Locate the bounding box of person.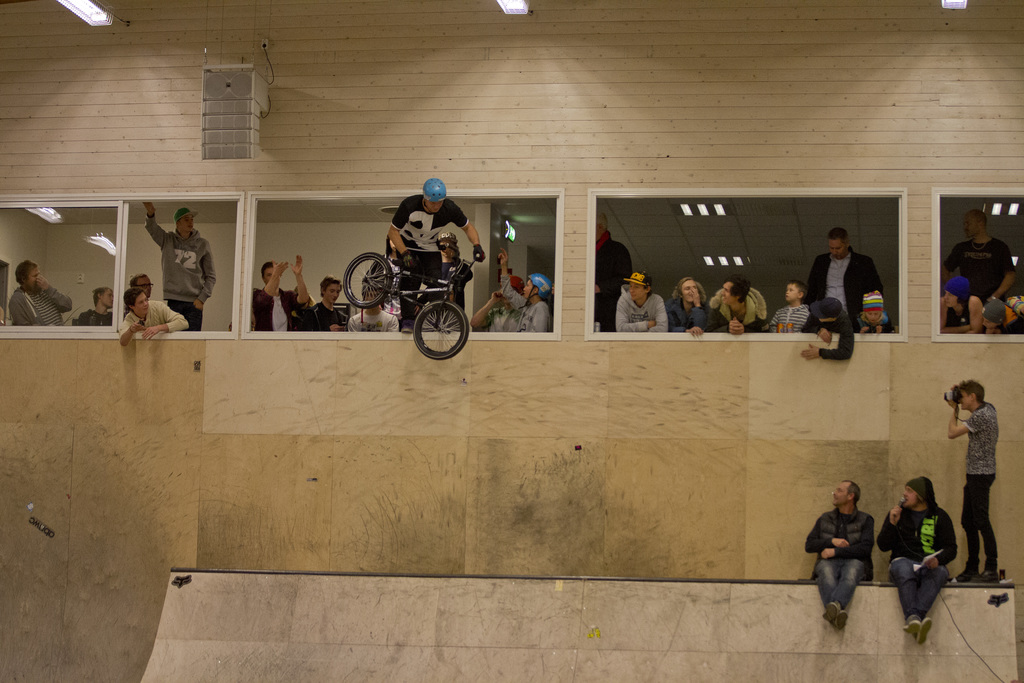
Bounding box: <bbox>942, 372, 996, 584</bbox>.
